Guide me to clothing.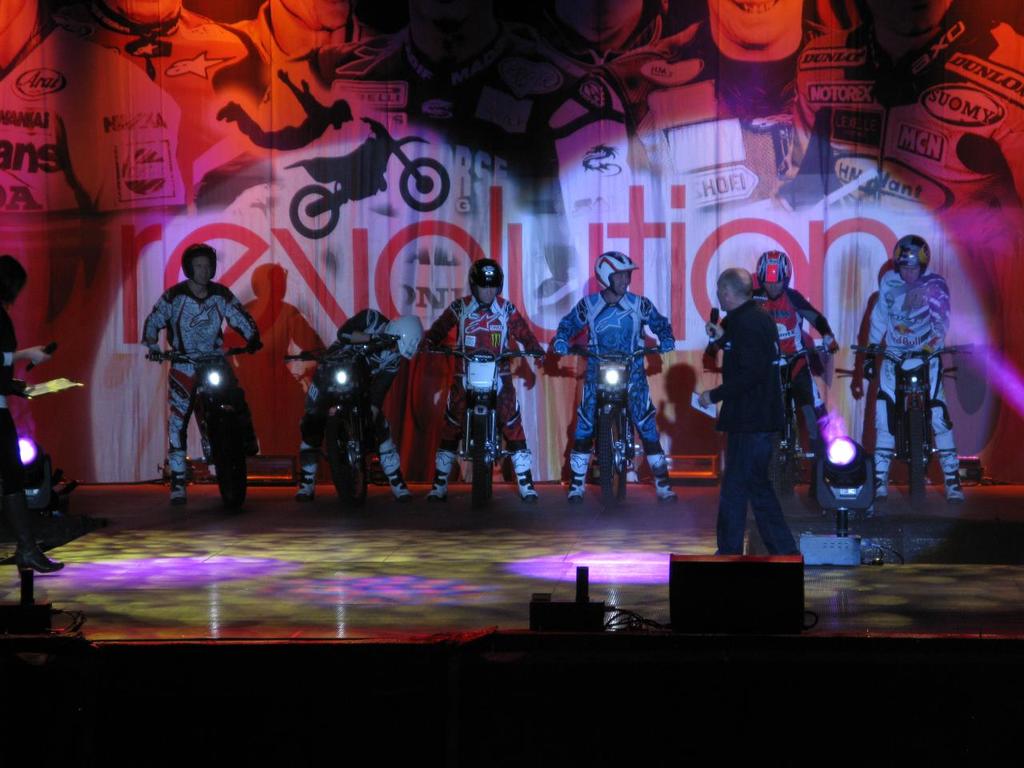
Guidance: x1=304, y1=330, x2=384, y2=486.
